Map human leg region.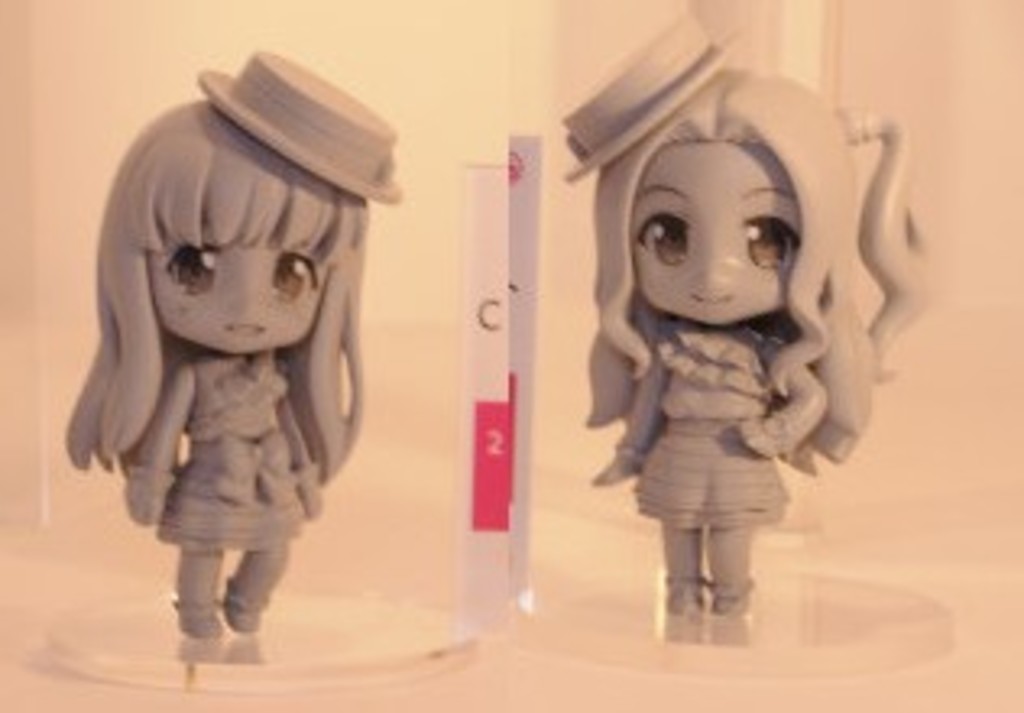
Mapped to BBox(220, 525, 282, 629).
